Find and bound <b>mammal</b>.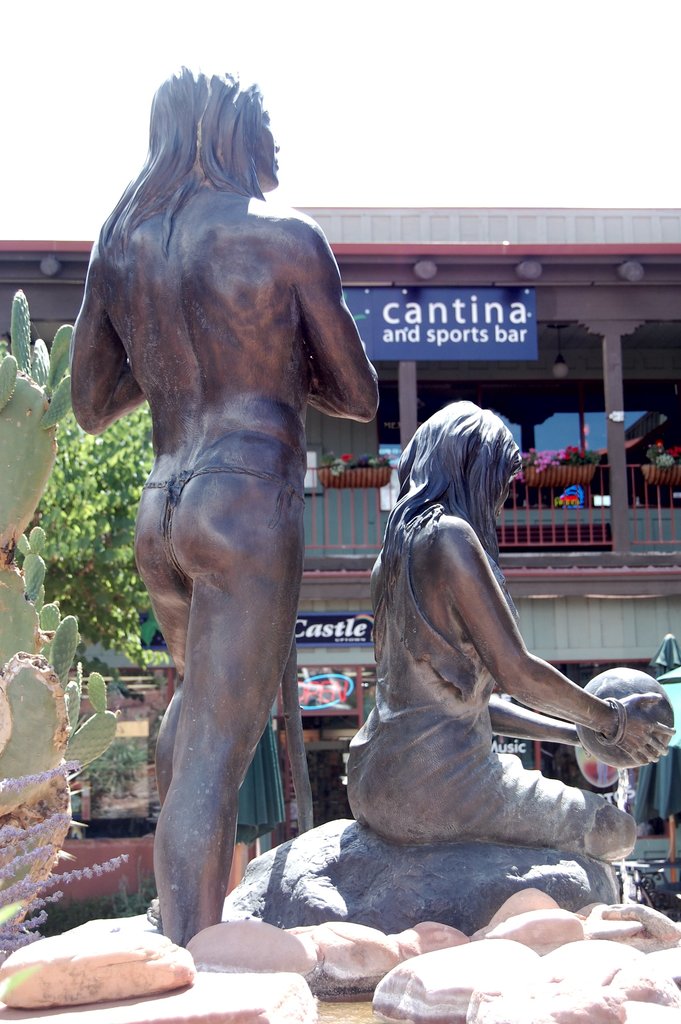
Bound: region(77, 66, 387, 959).
